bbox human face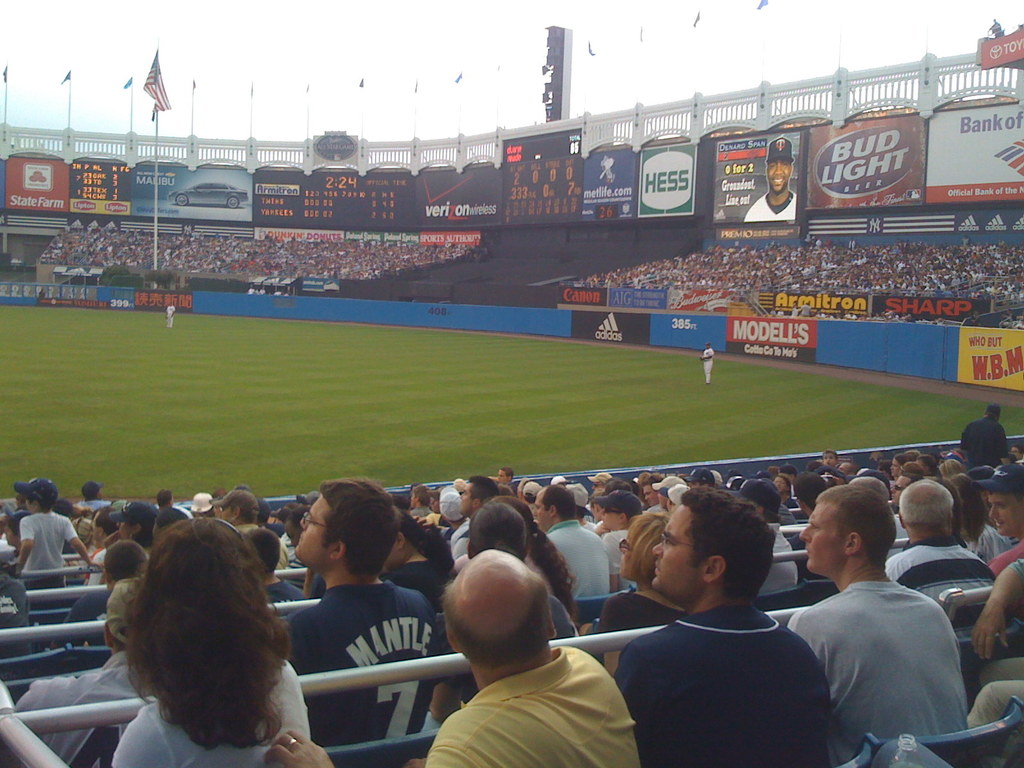
[458, 483, 475, 516]
